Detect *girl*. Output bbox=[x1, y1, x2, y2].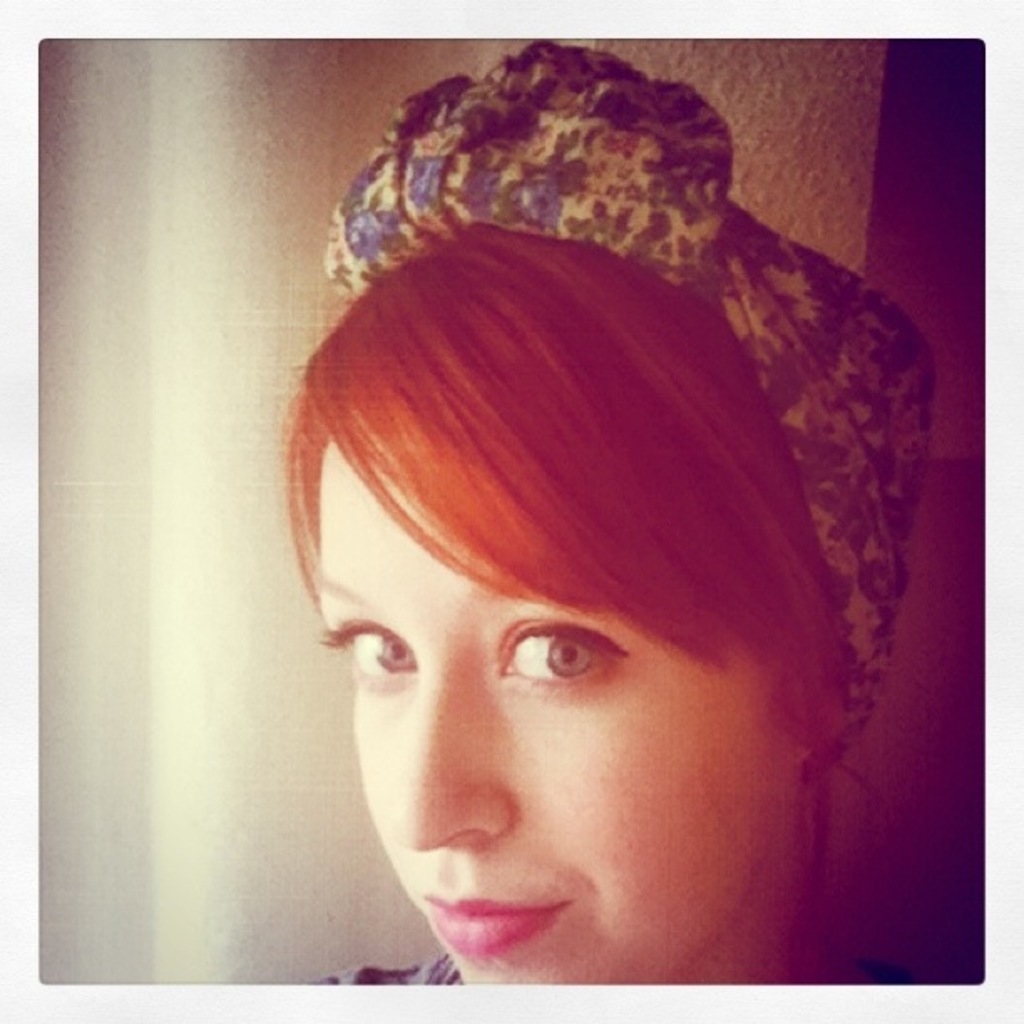
bbox=[291, 30, 942, 977].
